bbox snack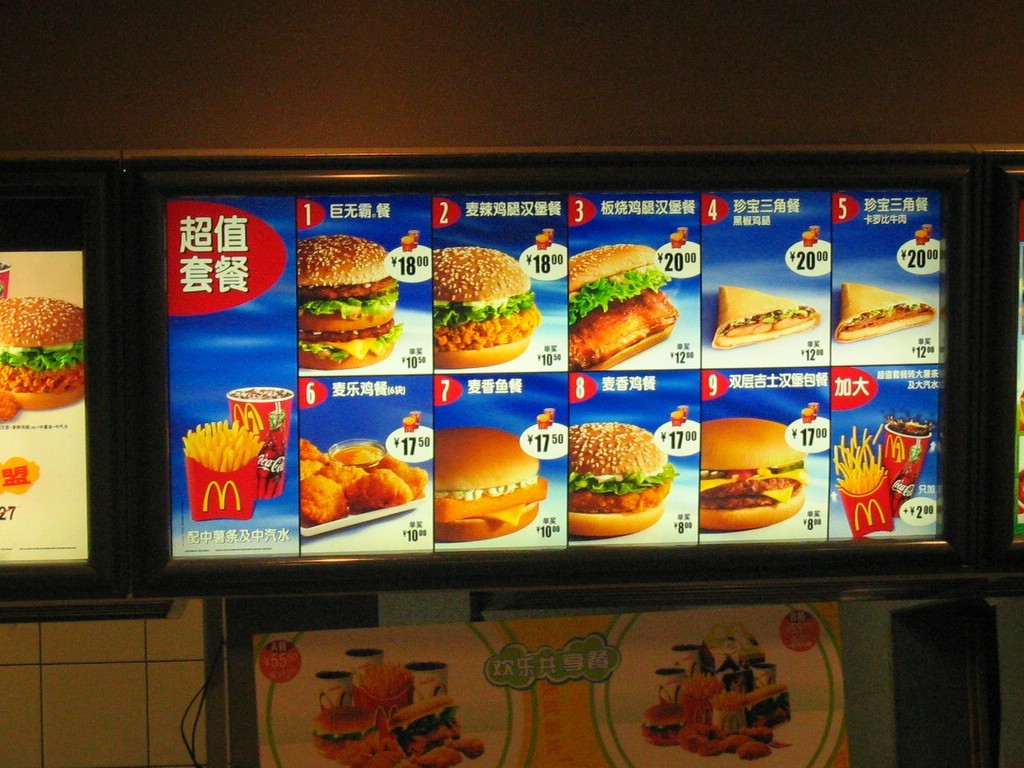
x1=708 y1=689 x2=746 y2=706
